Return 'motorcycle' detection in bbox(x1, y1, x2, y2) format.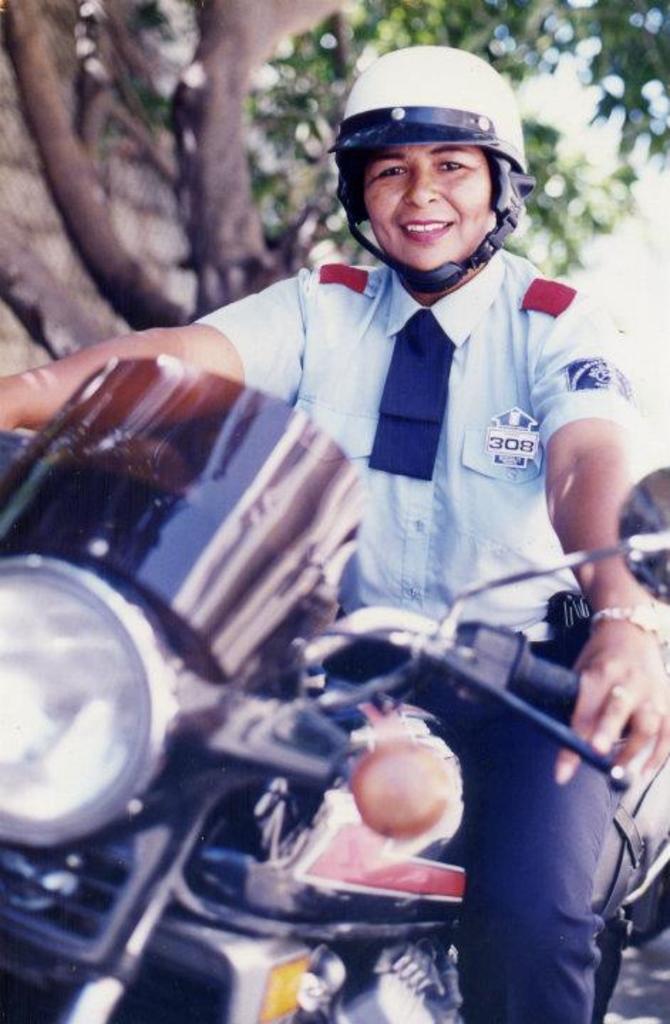
bbox(0, 356, 669, 1023).
